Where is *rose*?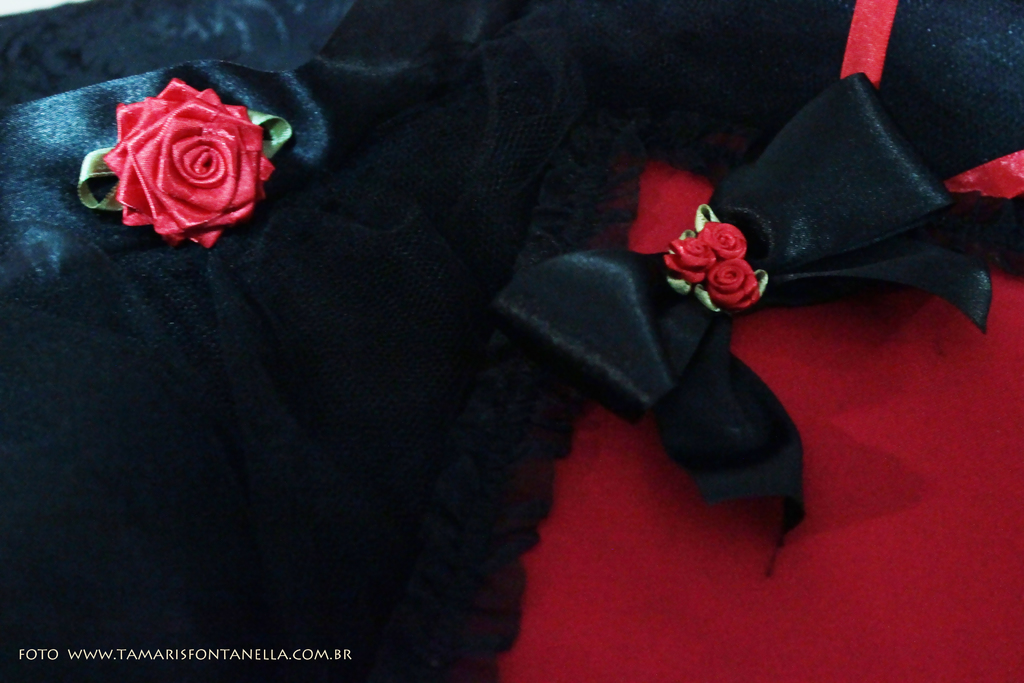
x1=666 y1=236 x2=719 y2=288.
